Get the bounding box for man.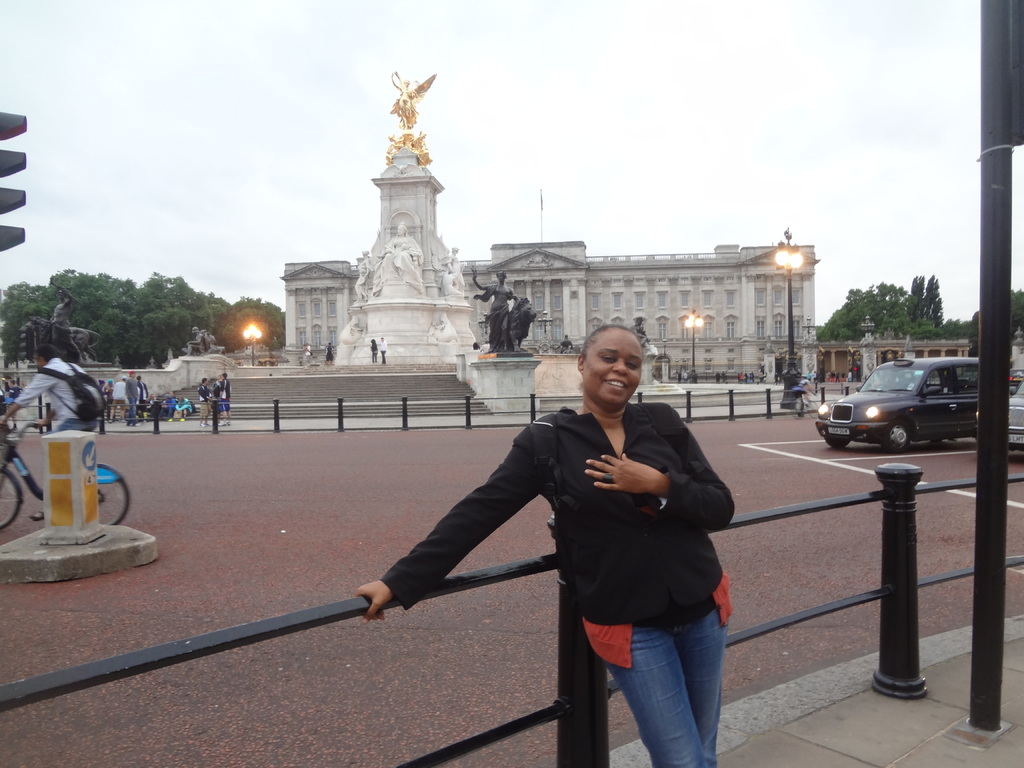
111:373:125:417.
